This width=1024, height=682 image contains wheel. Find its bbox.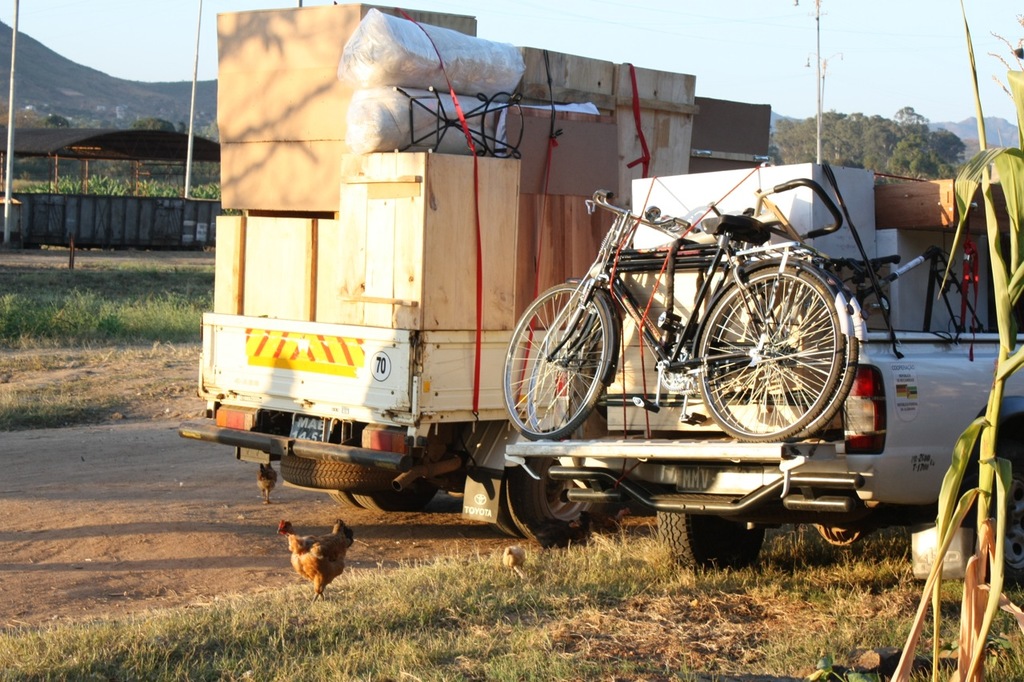
[left=504, top=441, right=610, bottom=549].
